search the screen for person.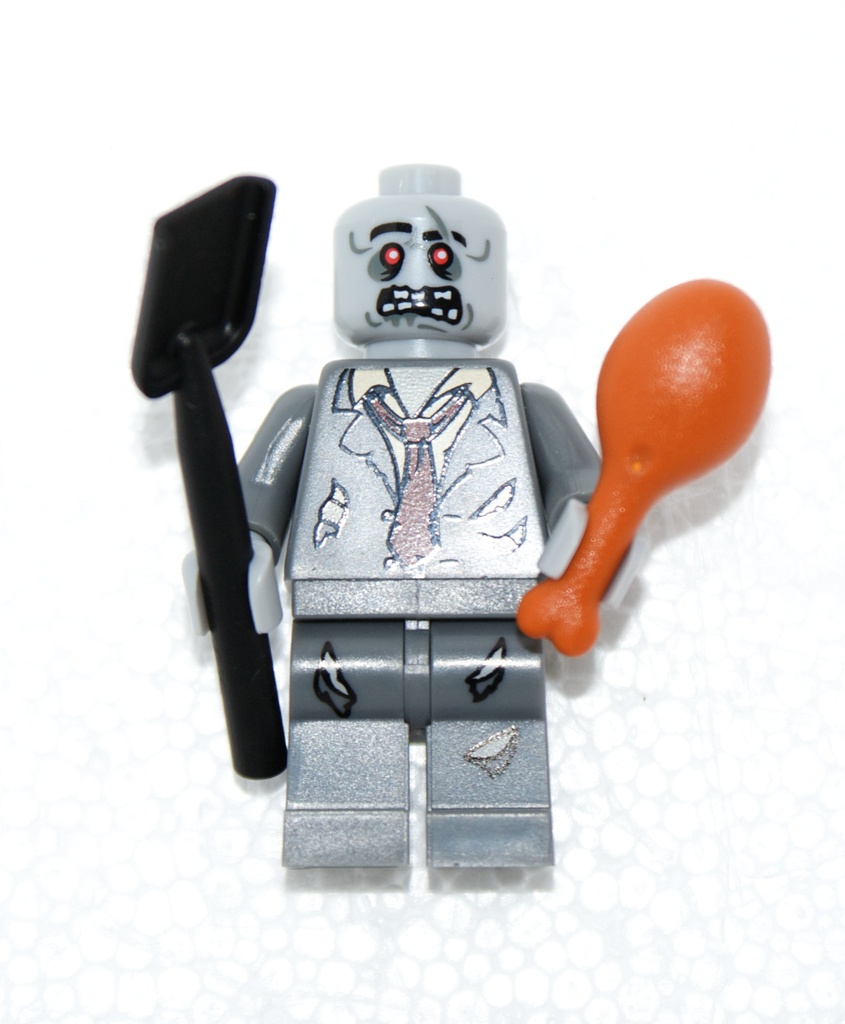
Found at crop(156, 93, 709, 922).
